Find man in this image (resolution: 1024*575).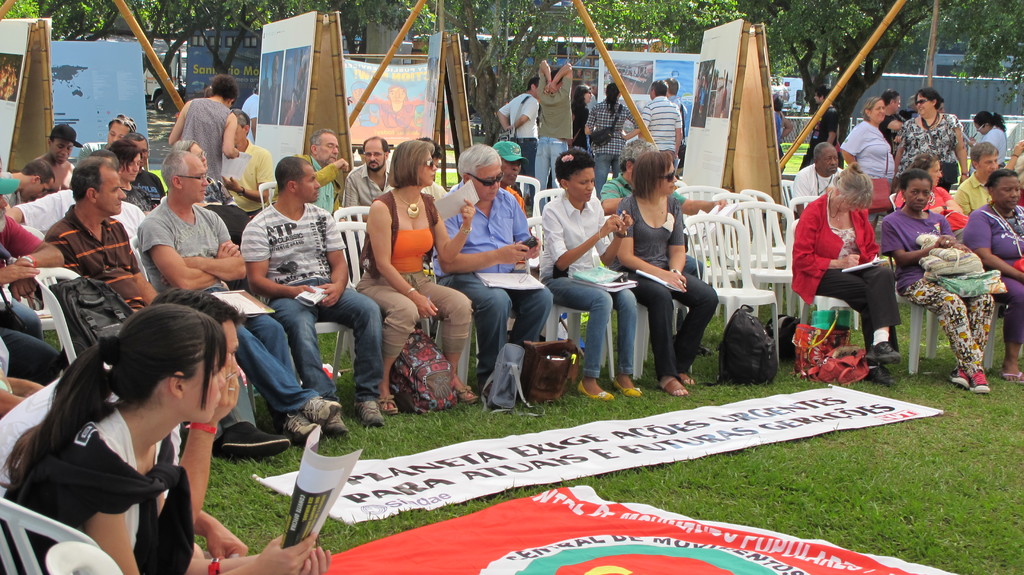
detection(796, 142, 844, 215).
